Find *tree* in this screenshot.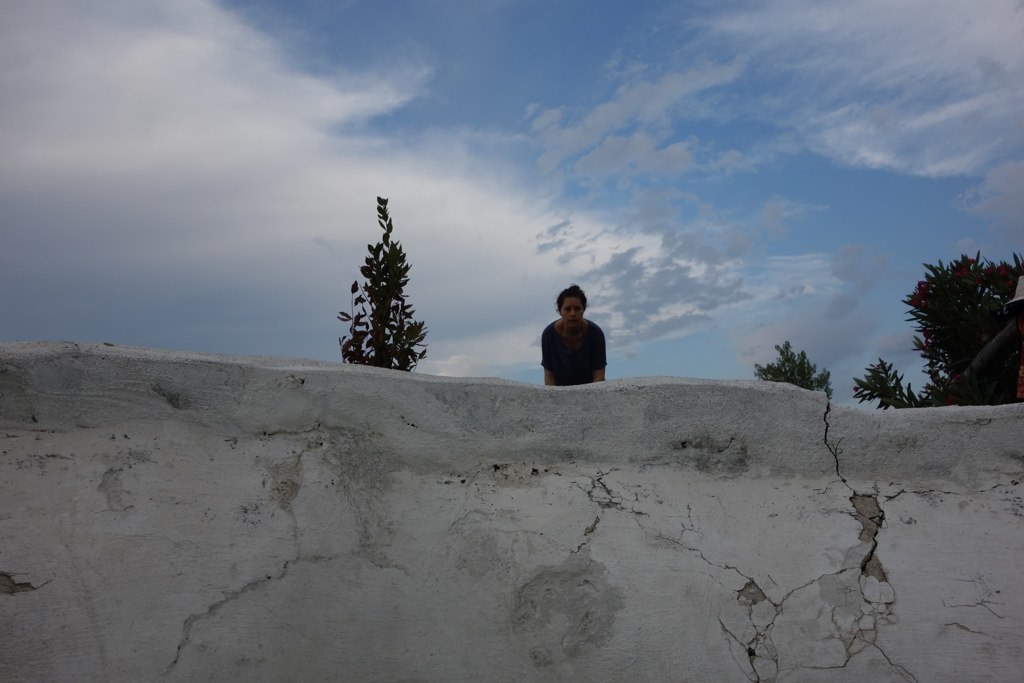
The bounding box for *tree* is 325:185:442:392.
